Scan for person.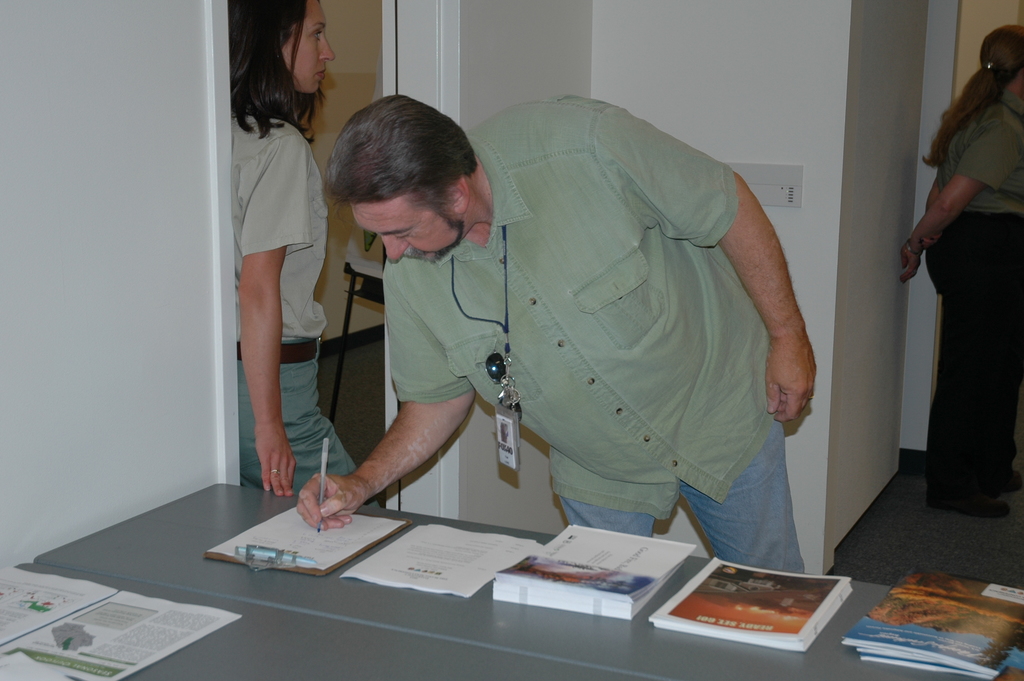
Scan result: rect(230, 0, 388, 508).
